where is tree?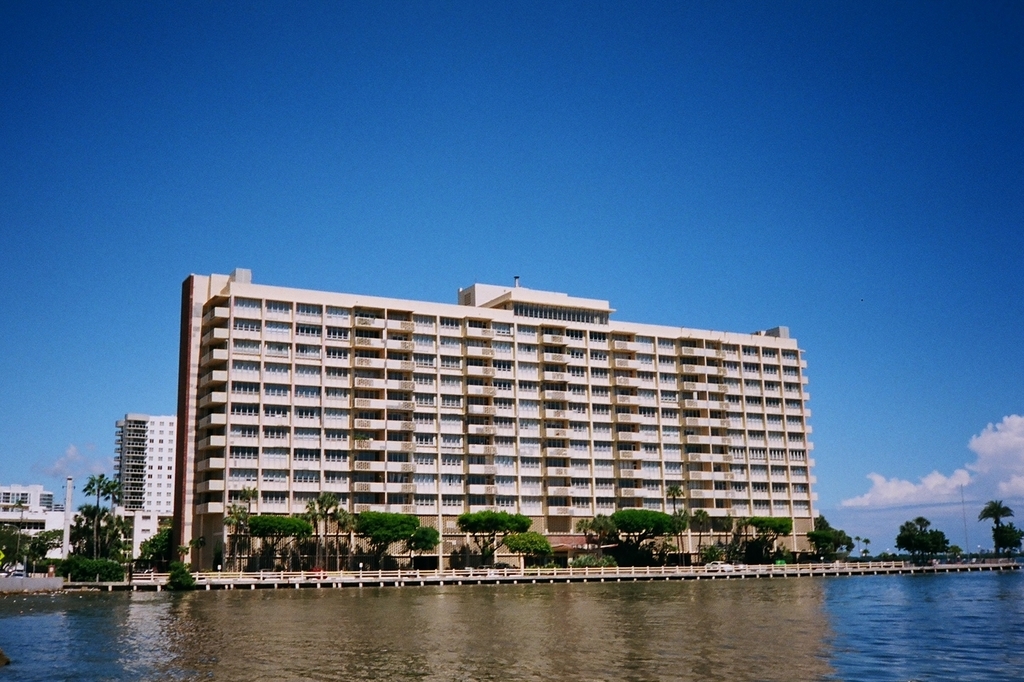
[x1=746, y1=516, x2=791, y2=564].
